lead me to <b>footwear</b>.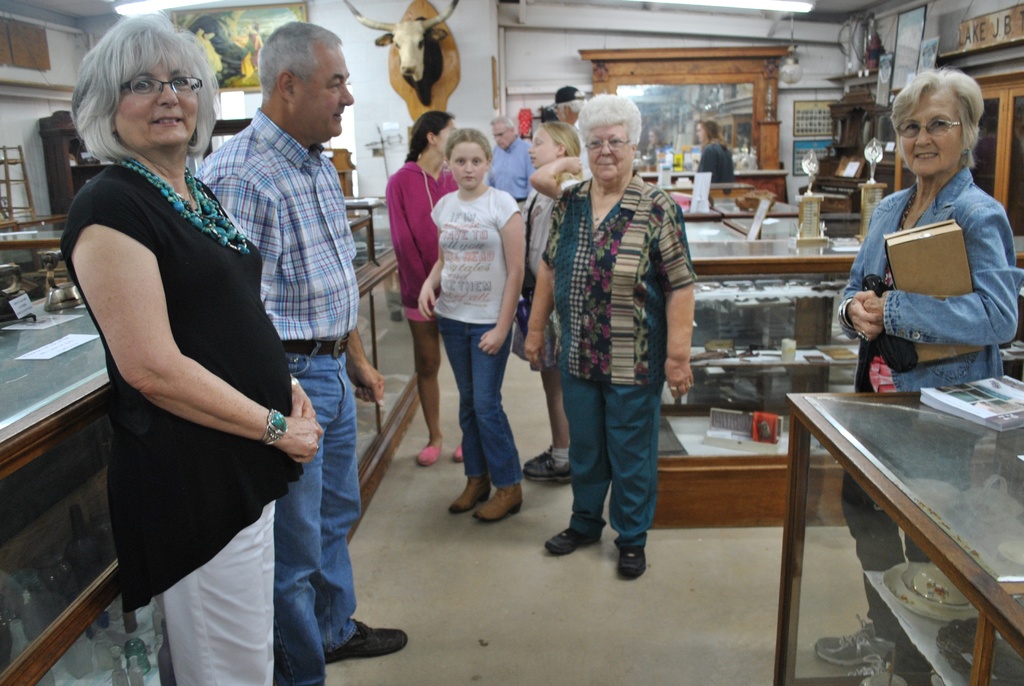
Lead to <box>812,616,892,668</box>.
